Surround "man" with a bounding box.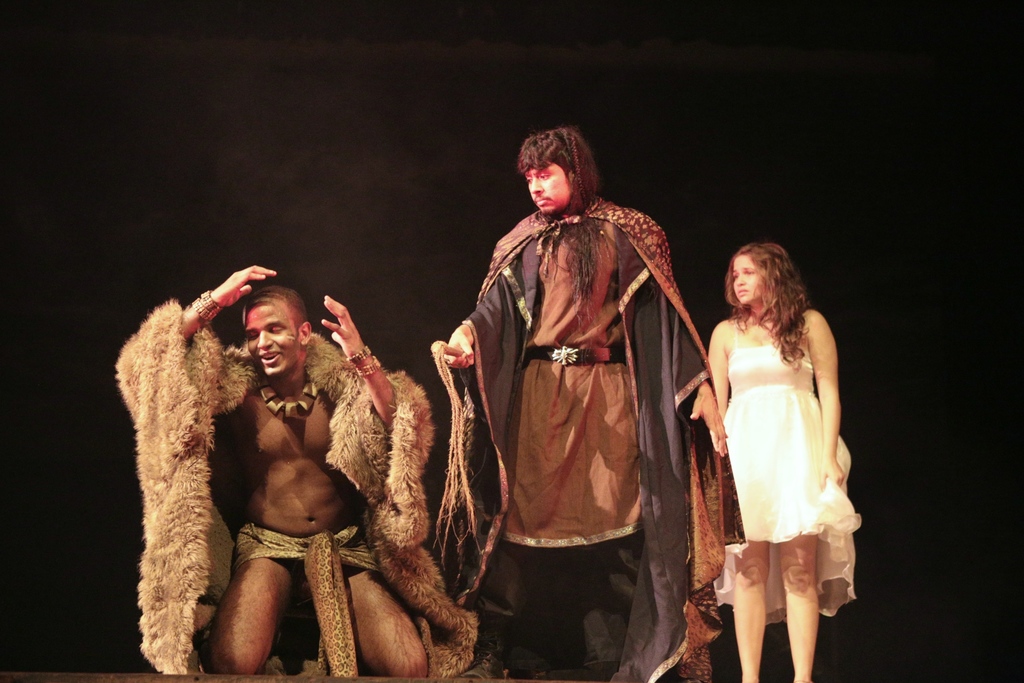
rect(136, 256, 444, 661).
